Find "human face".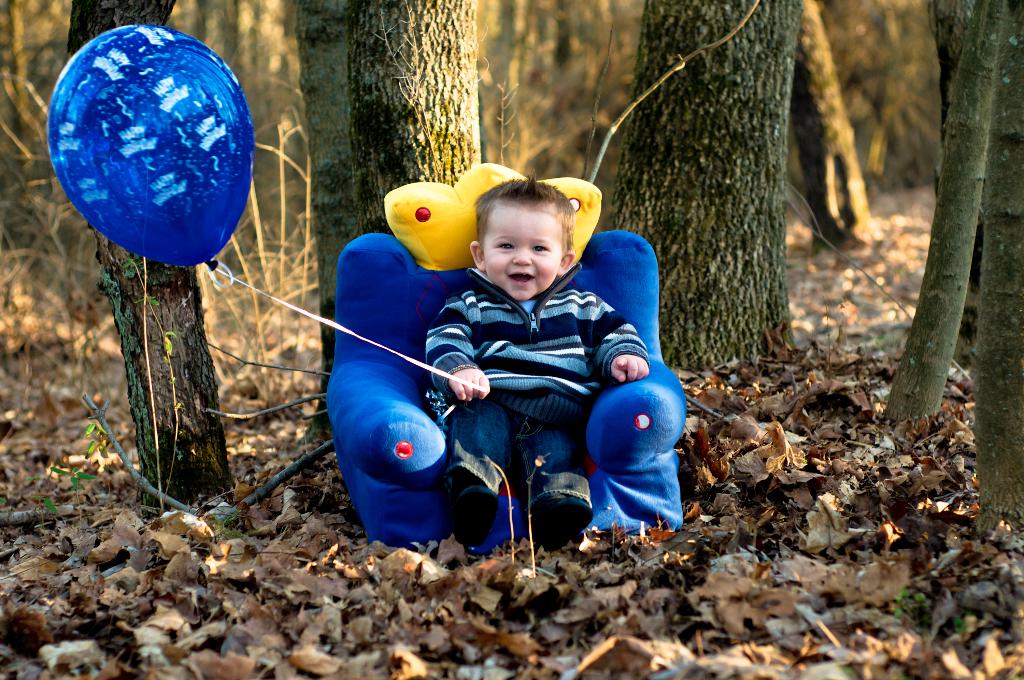
(left=486, top=203, right=563, bottom=300).
